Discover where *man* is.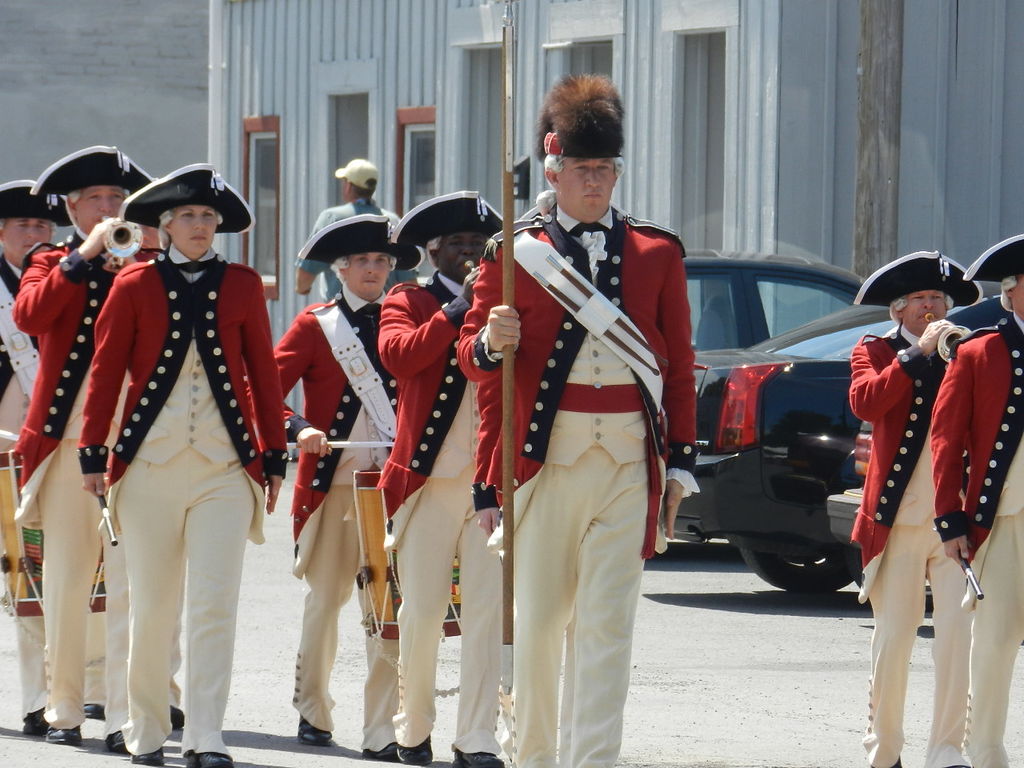
Discovered at rect(844, 248, 984, 767).
